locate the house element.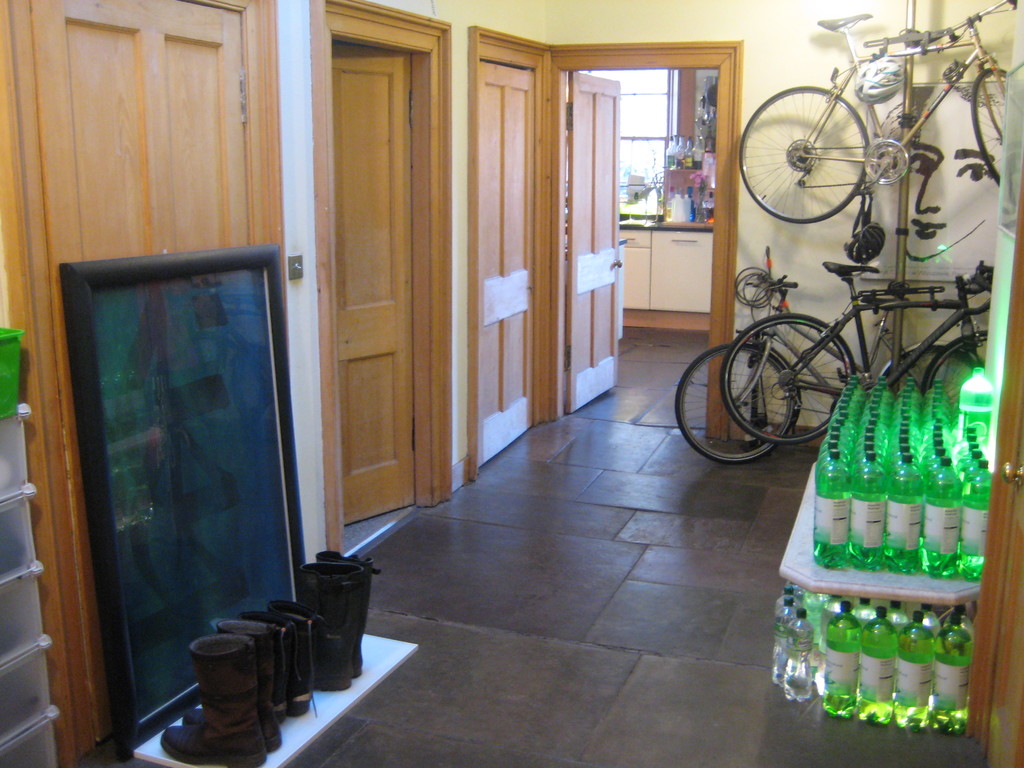
Element bbox: 0/0/1023/767.
